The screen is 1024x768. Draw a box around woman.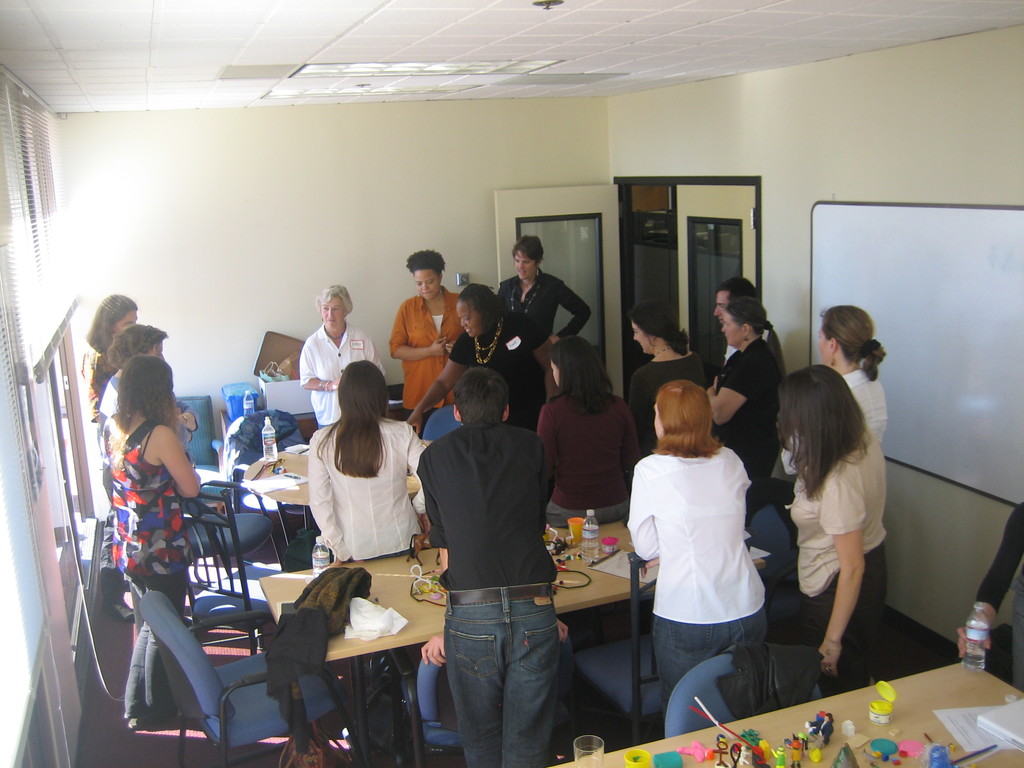
[x1=80, y1=294, x2=138, y2=420].
